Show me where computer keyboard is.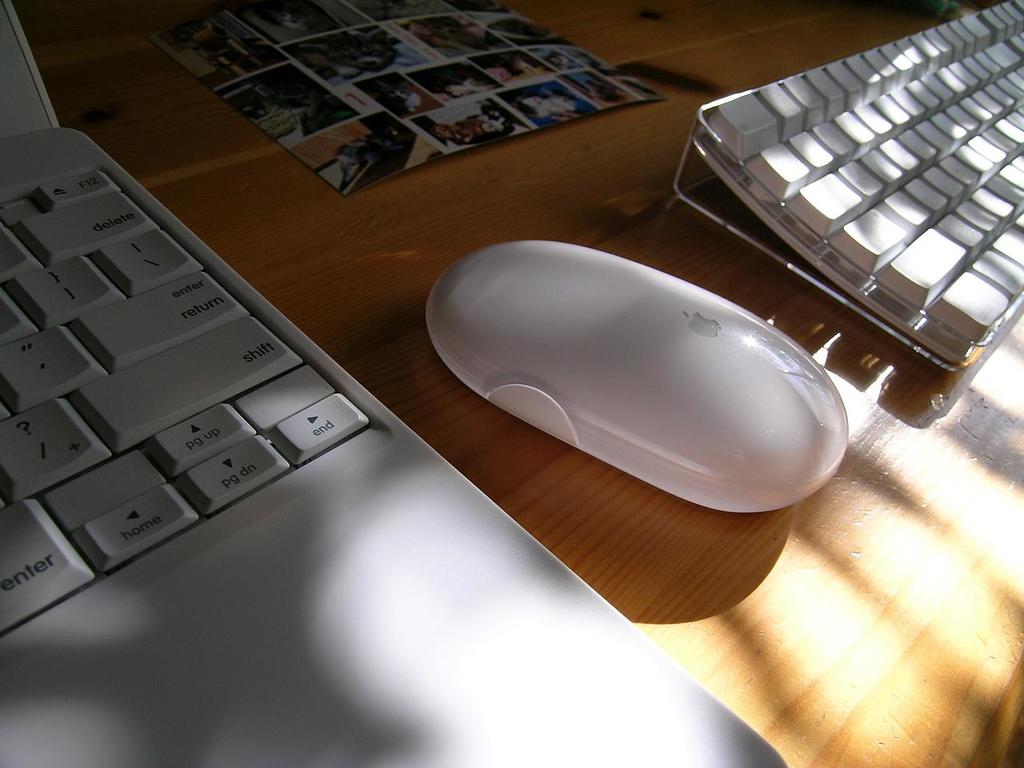
computer keyboard is at bbox=(0, 163, 370, 635).
